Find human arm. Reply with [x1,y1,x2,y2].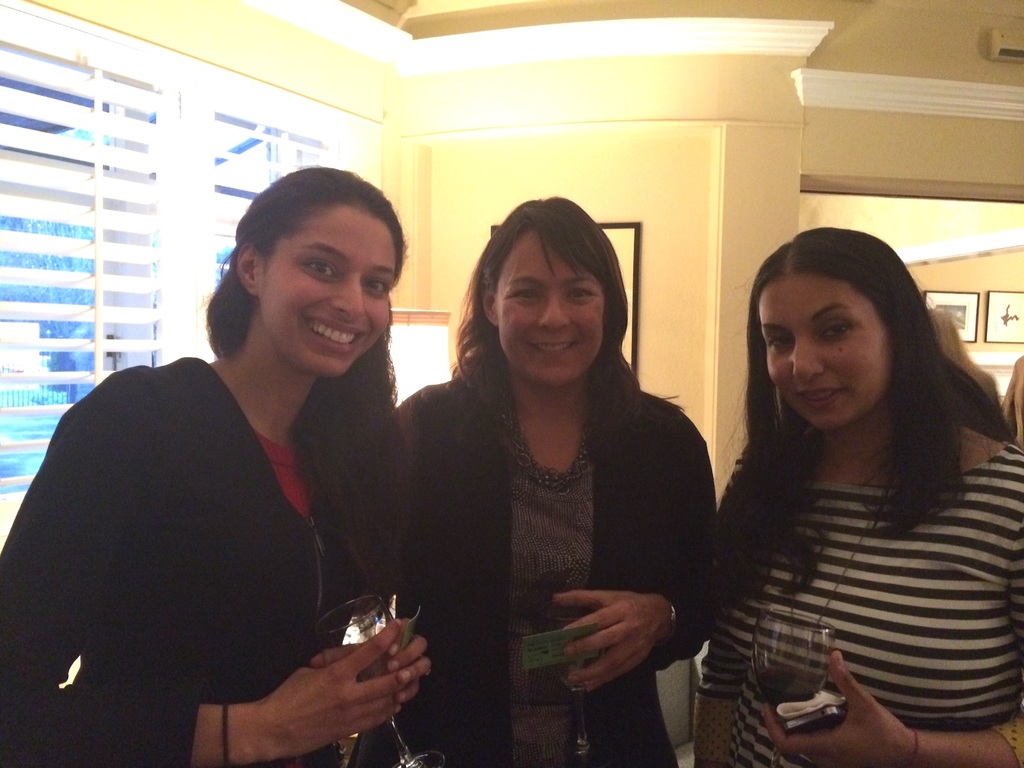
[0,413,419,767].
